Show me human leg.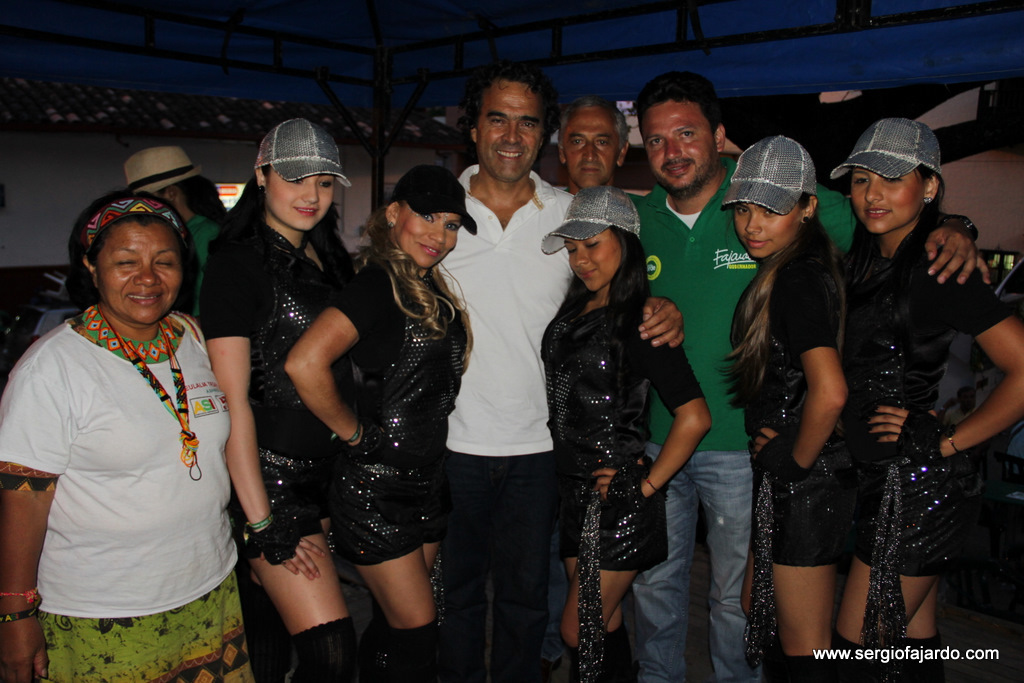
human leg is here: [left=880, top=588, right=937, bottom=682].
